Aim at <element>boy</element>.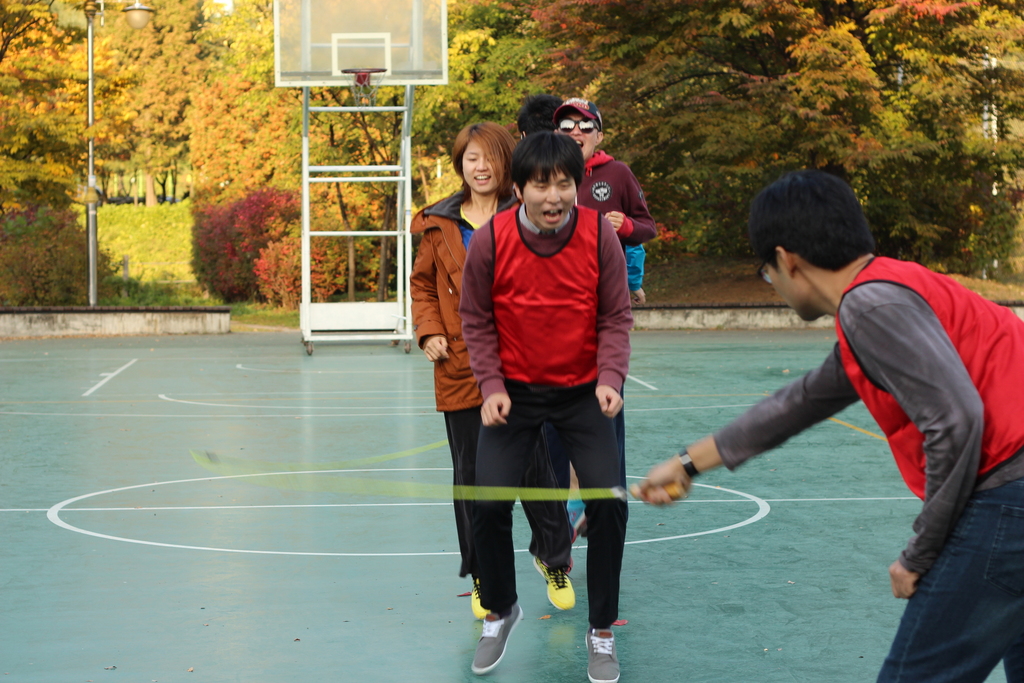
Aimed at 554 95 655 535.
